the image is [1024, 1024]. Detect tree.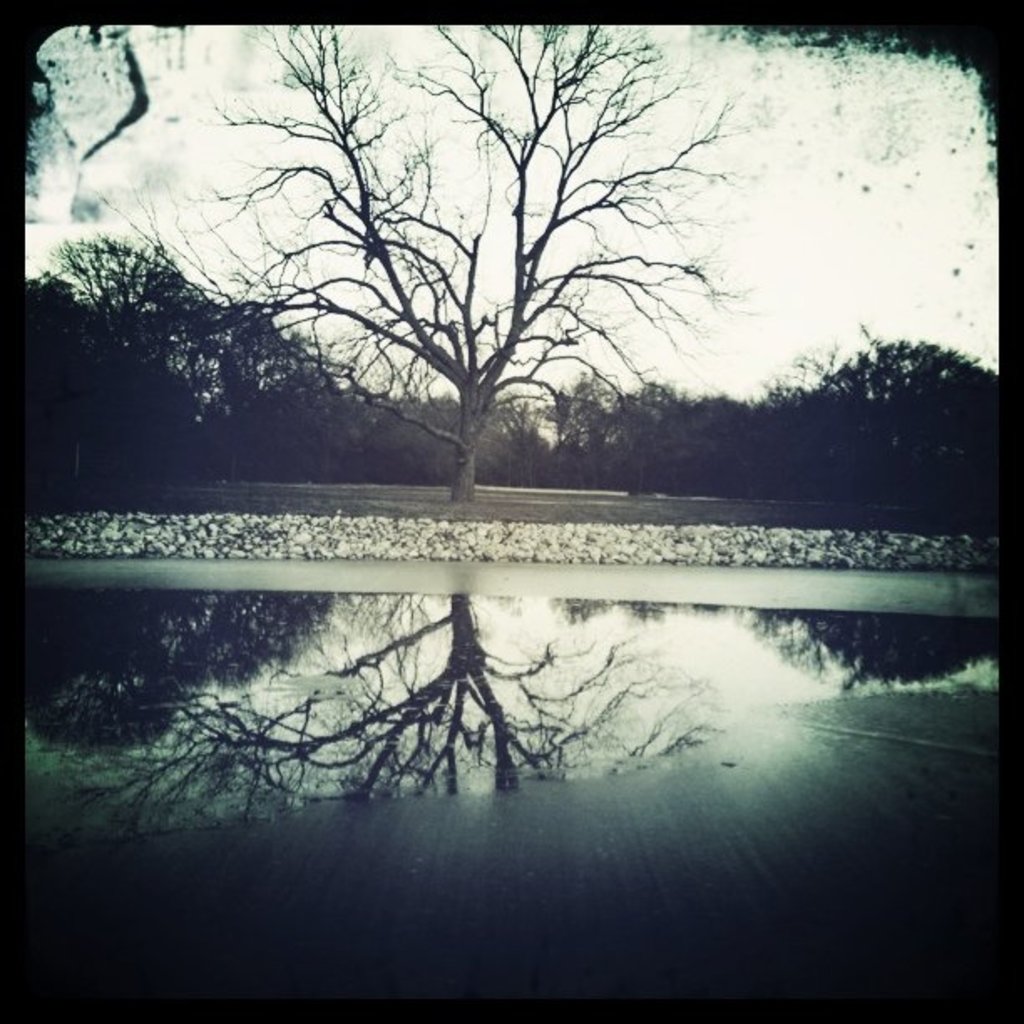
Detection: (left=35, top=224, right=181, bottom=477).
